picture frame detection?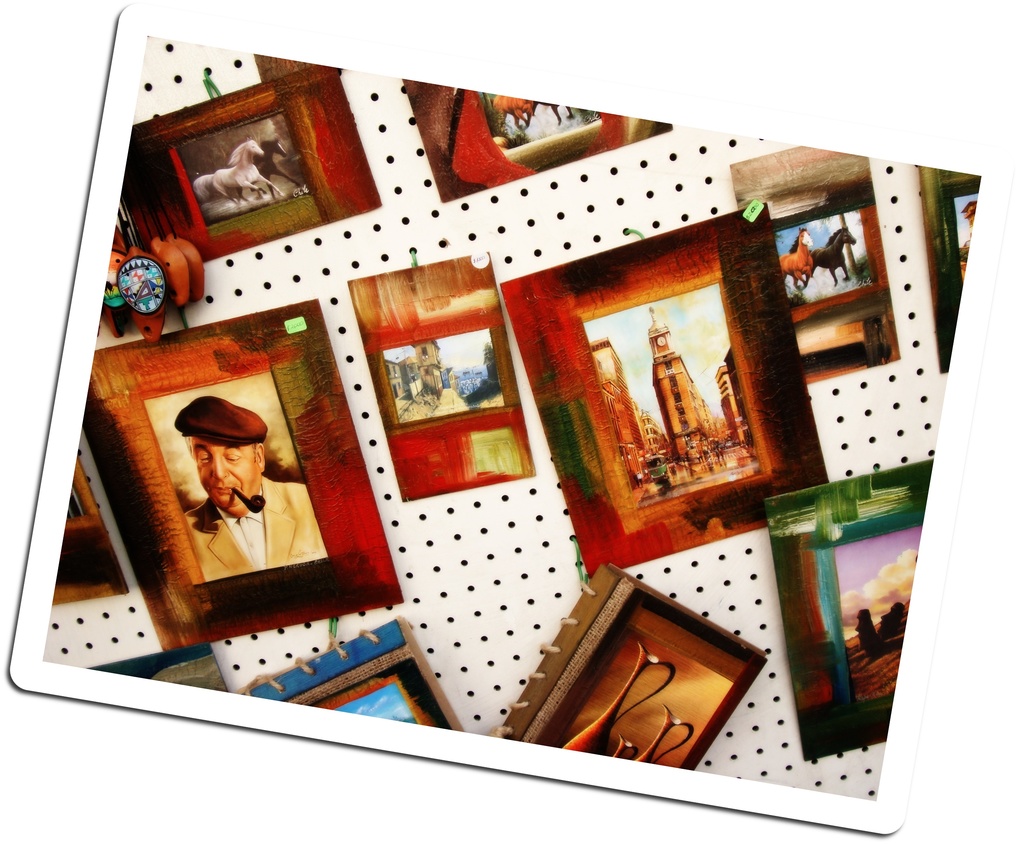
left=128, top=55, right=381, bottom=265
